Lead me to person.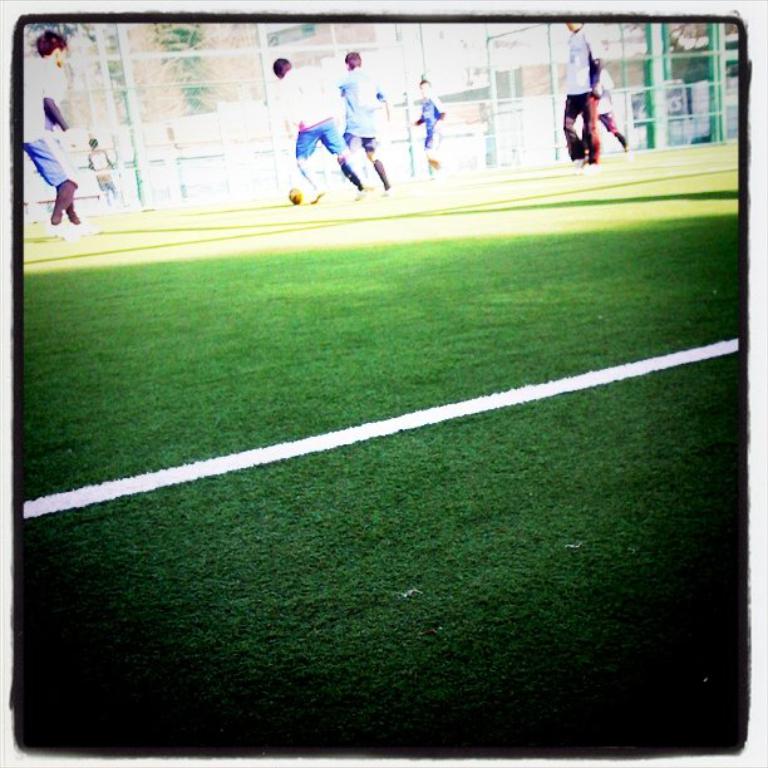
Lead to left=567, top=13, right=604, bottom=173.
